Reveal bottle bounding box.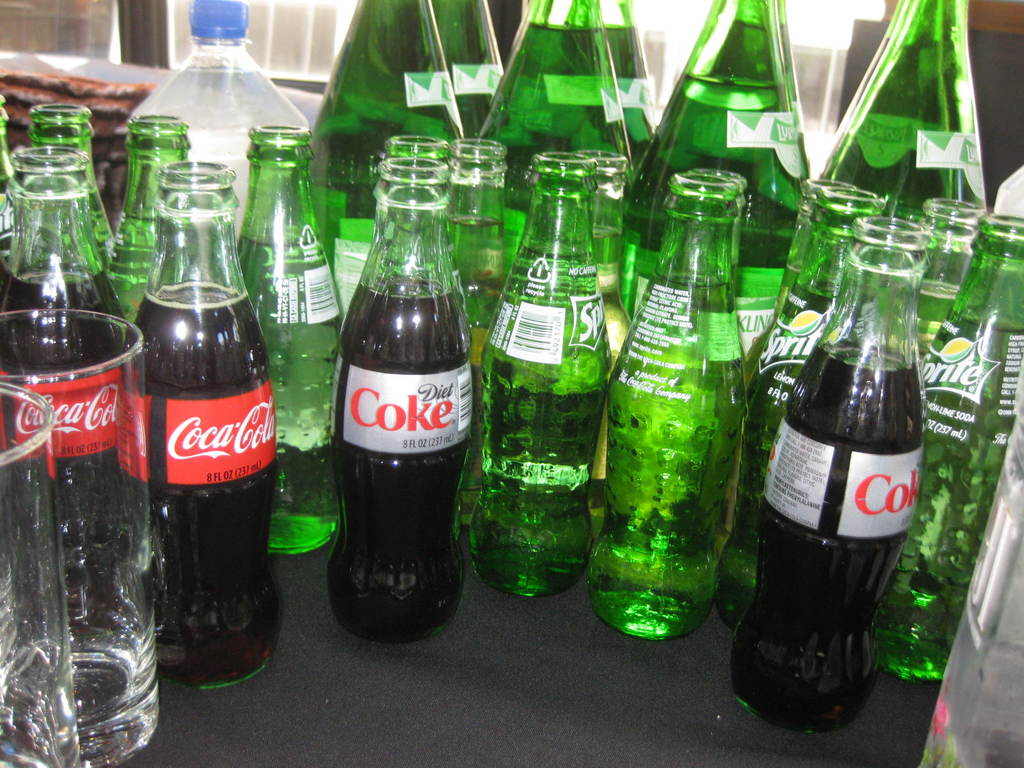
Revealed: box(728, 208, 931, 724).
